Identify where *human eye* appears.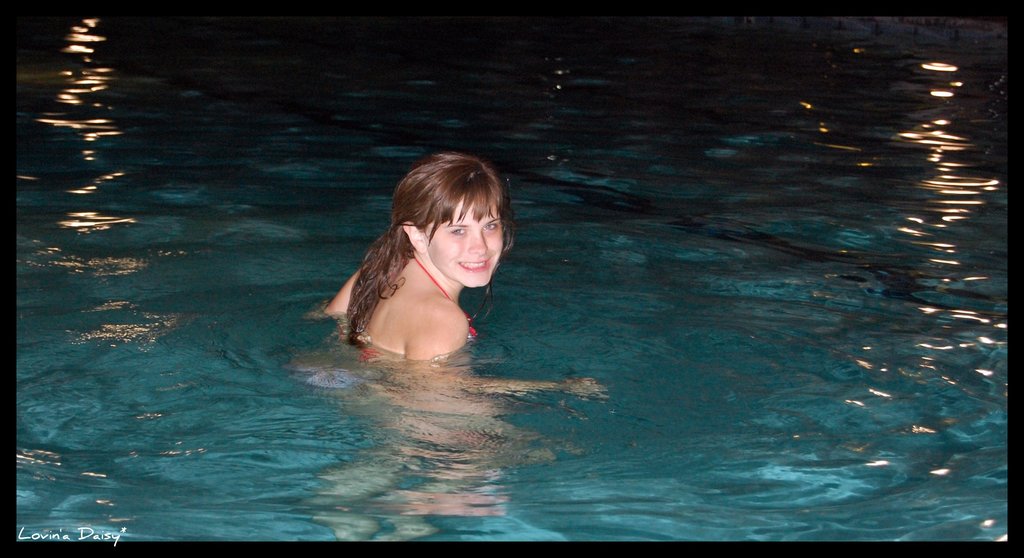
Appears at (x1=449, y1=221, x2=468, y2=242).
